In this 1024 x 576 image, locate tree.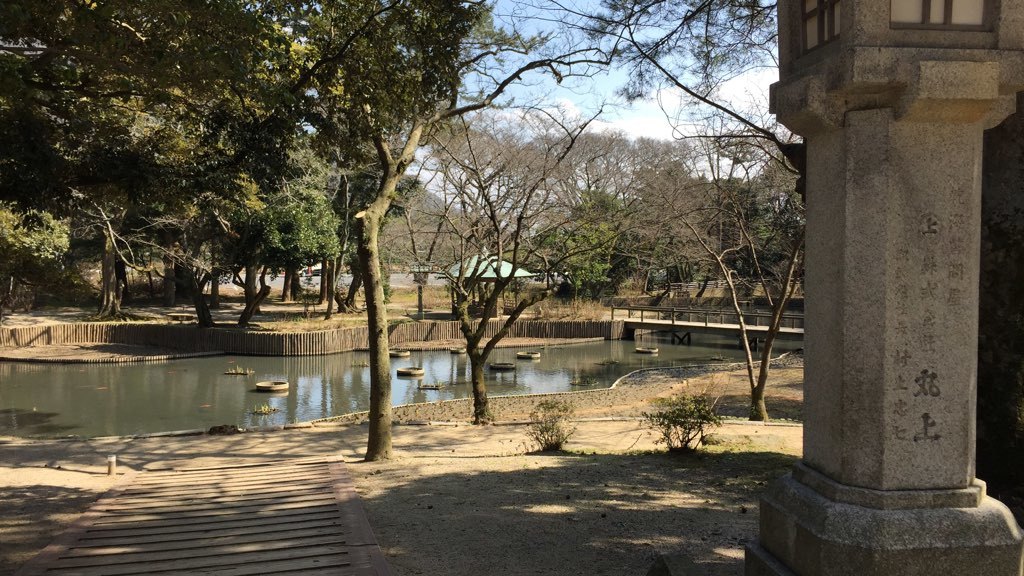
Bounding box: 178 0 378 322.
